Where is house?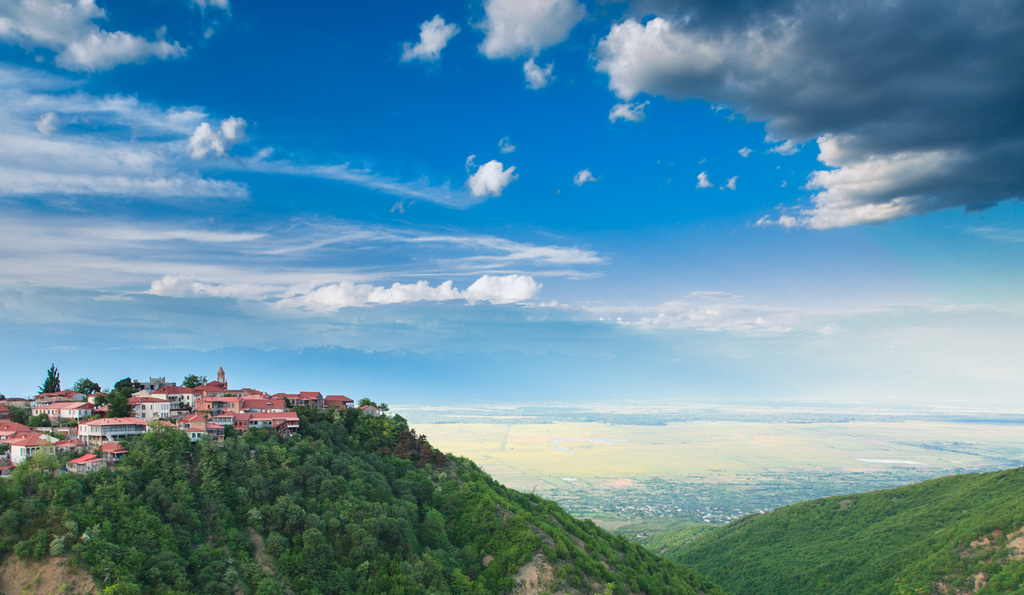
284,391,318,412.
